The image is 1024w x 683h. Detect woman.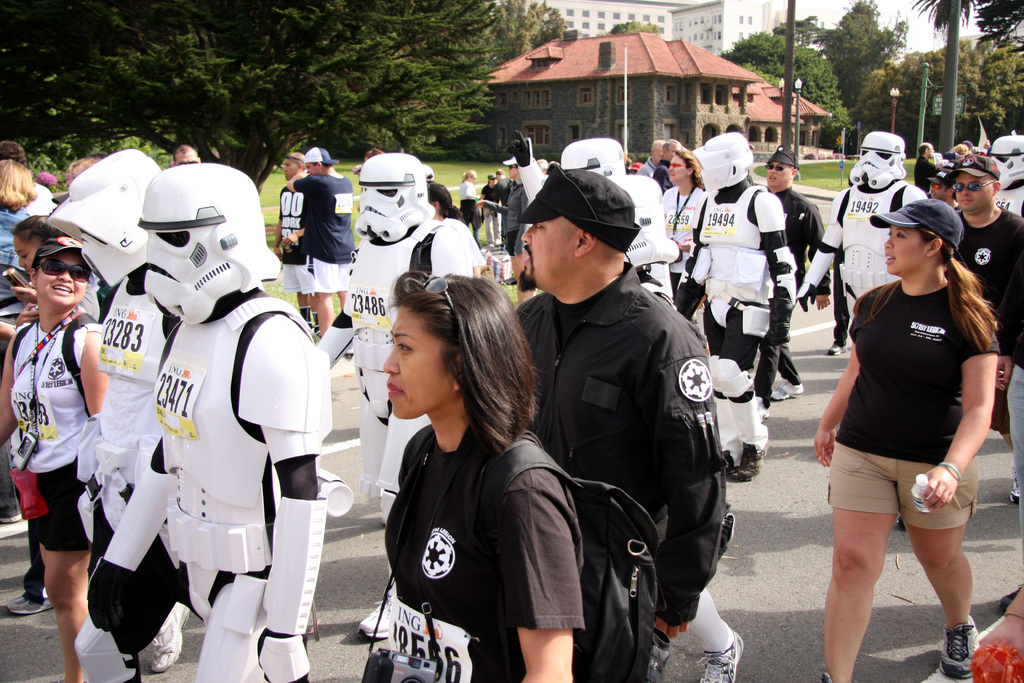
Detection: (left=8, top=211, right=102, bottom=614).
